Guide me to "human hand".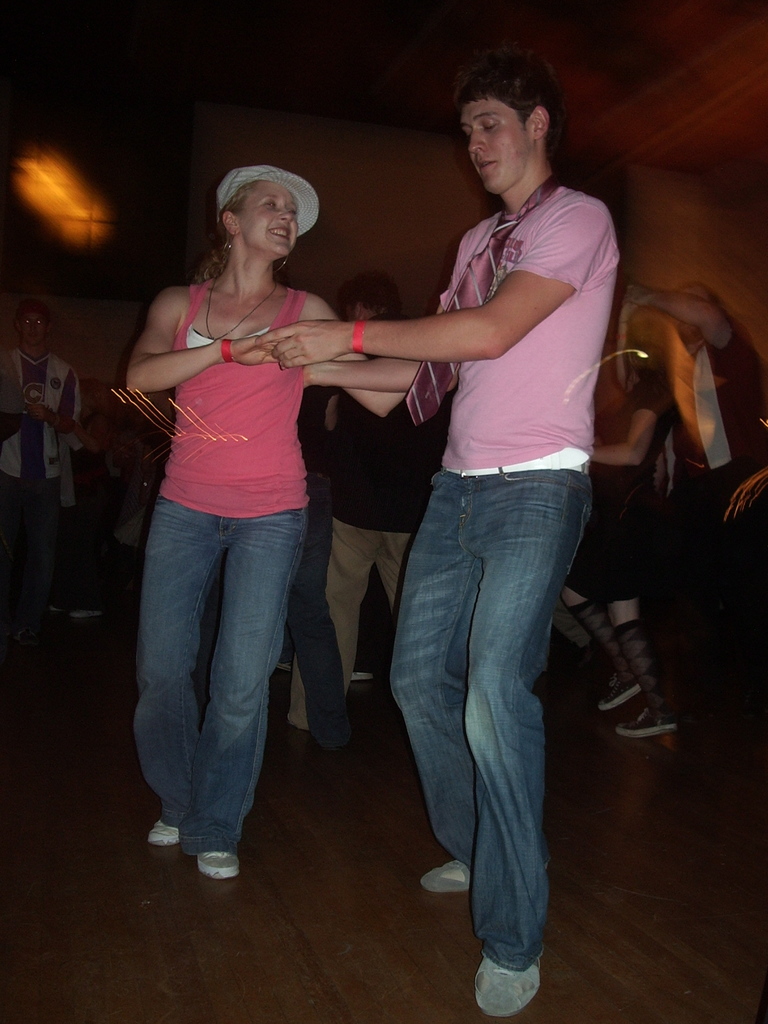
Guidance: 224:330:291:374.
